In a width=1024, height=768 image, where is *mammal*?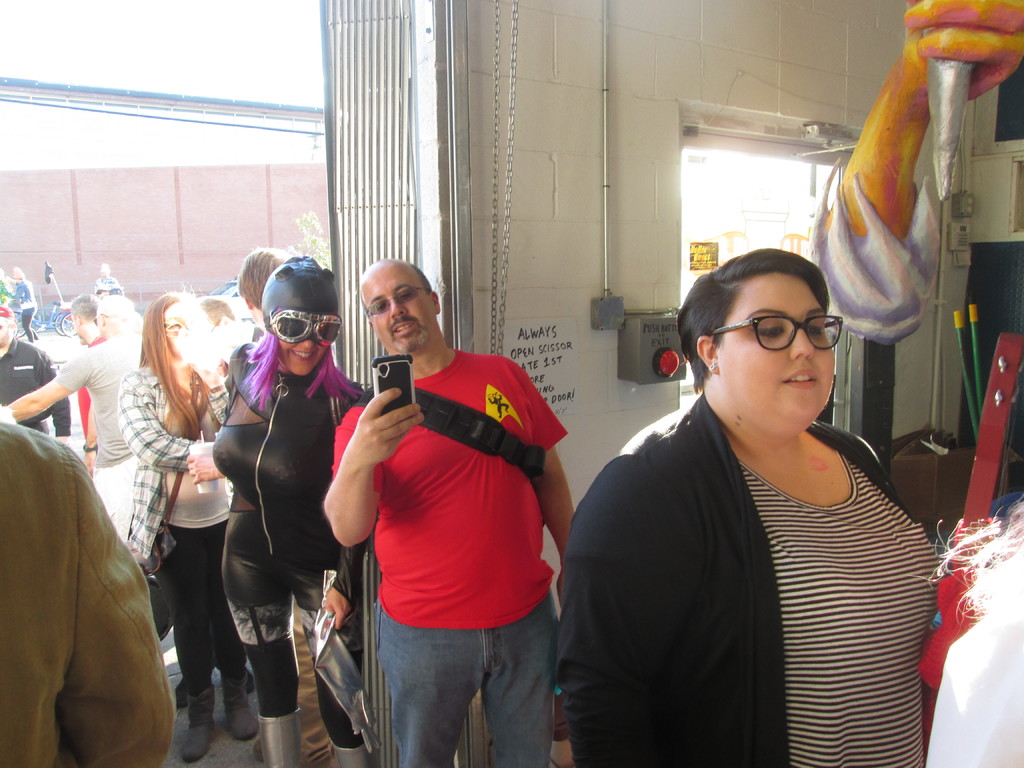
select_region(70, 287, 102, 458).
